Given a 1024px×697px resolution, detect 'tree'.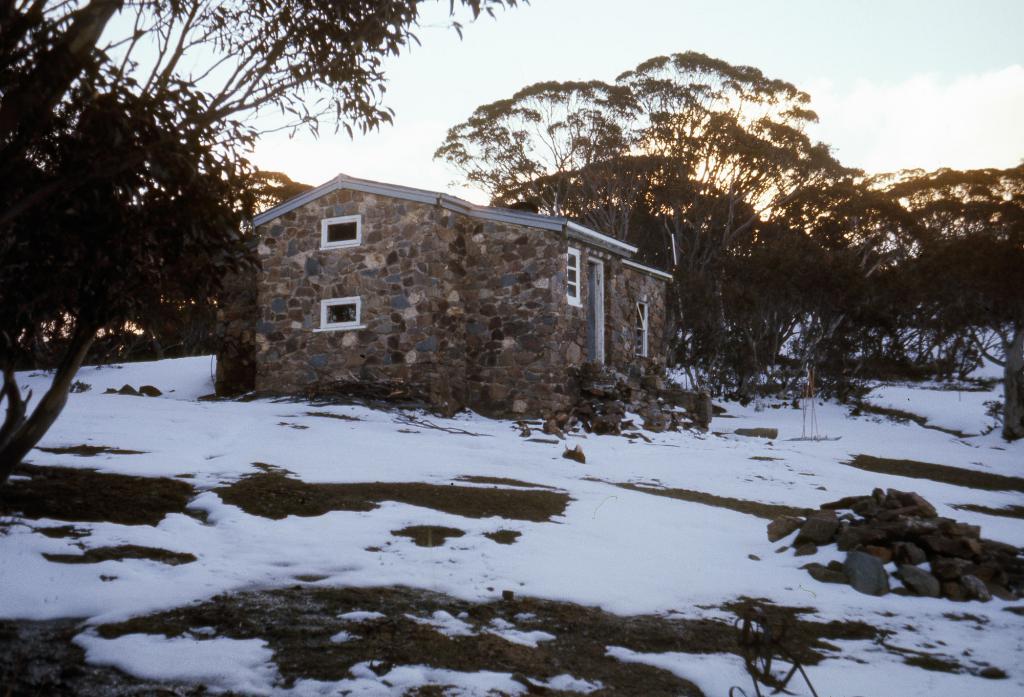
box=[906, 180, 1023, 440].
